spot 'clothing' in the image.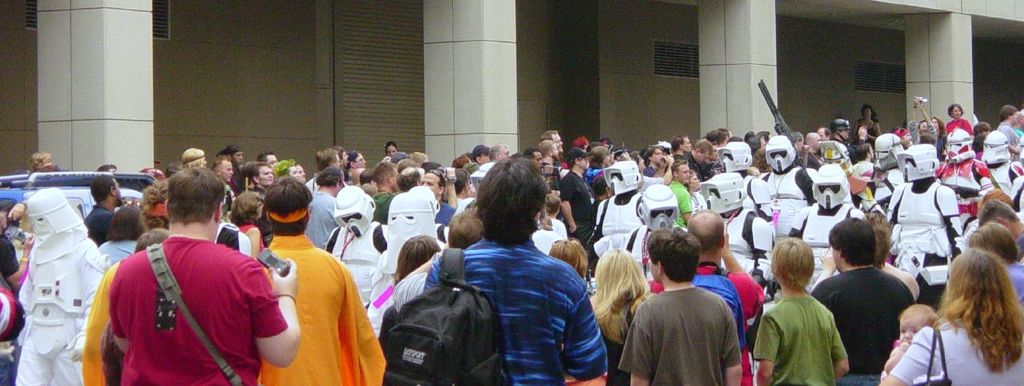
'clothing' found at (left=786, top=200, right=869, bottom=281).
